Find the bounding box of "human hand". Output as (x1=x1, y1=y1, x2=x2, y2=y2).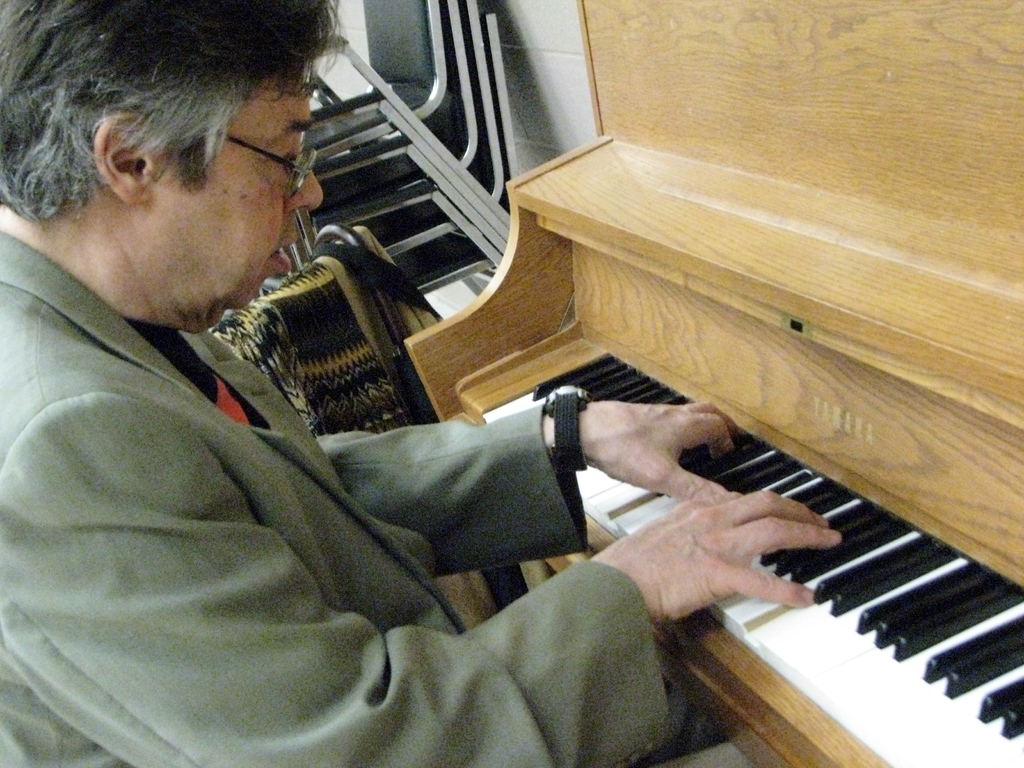
(x1=582, y1=398, x2=746, y2=502).
